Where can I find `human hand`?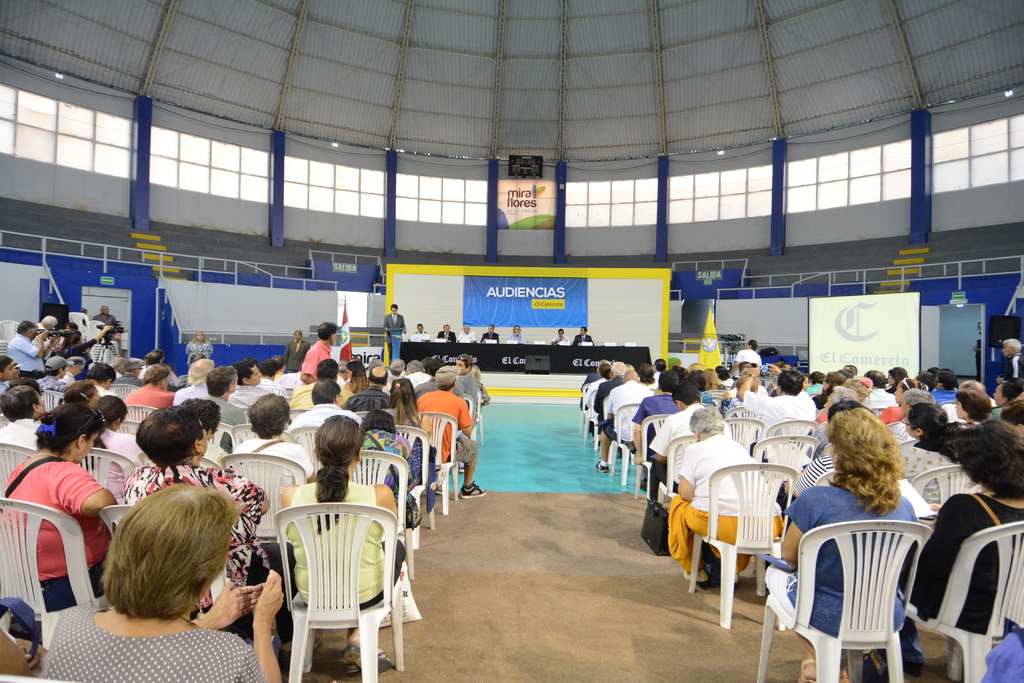
You can find it at {"x1": 99, "y1": 516, "x2": 111, "y2": 537}.
